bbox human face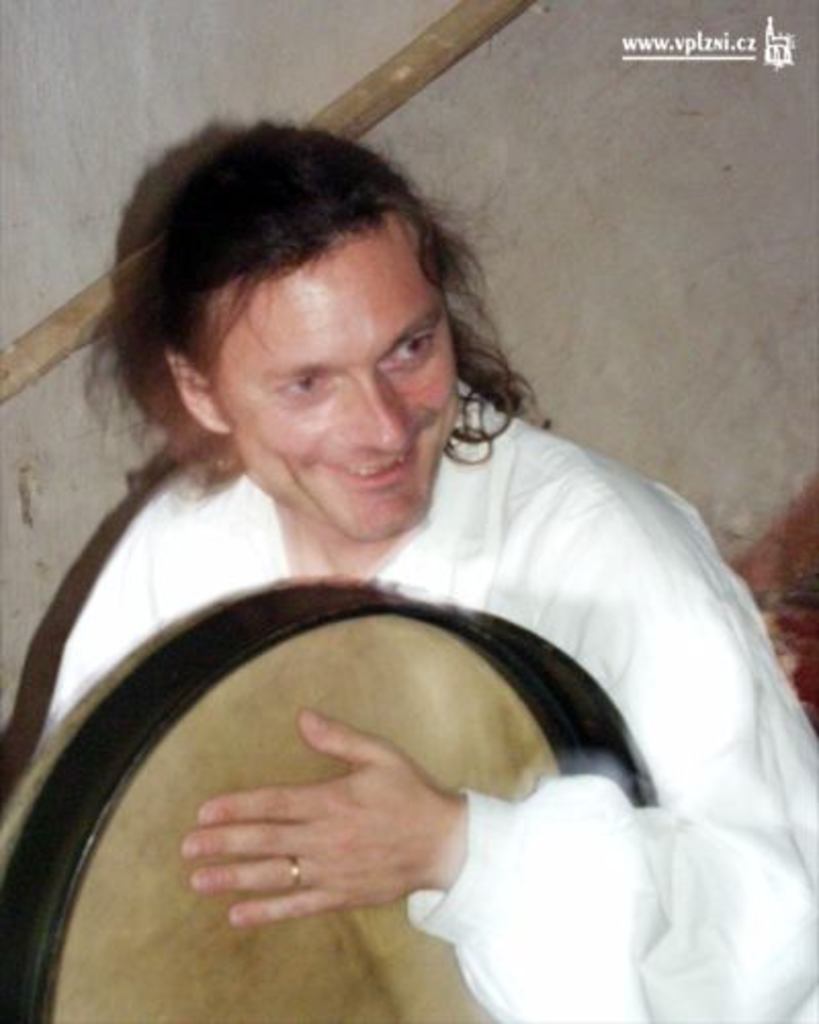
207/219/455/543
